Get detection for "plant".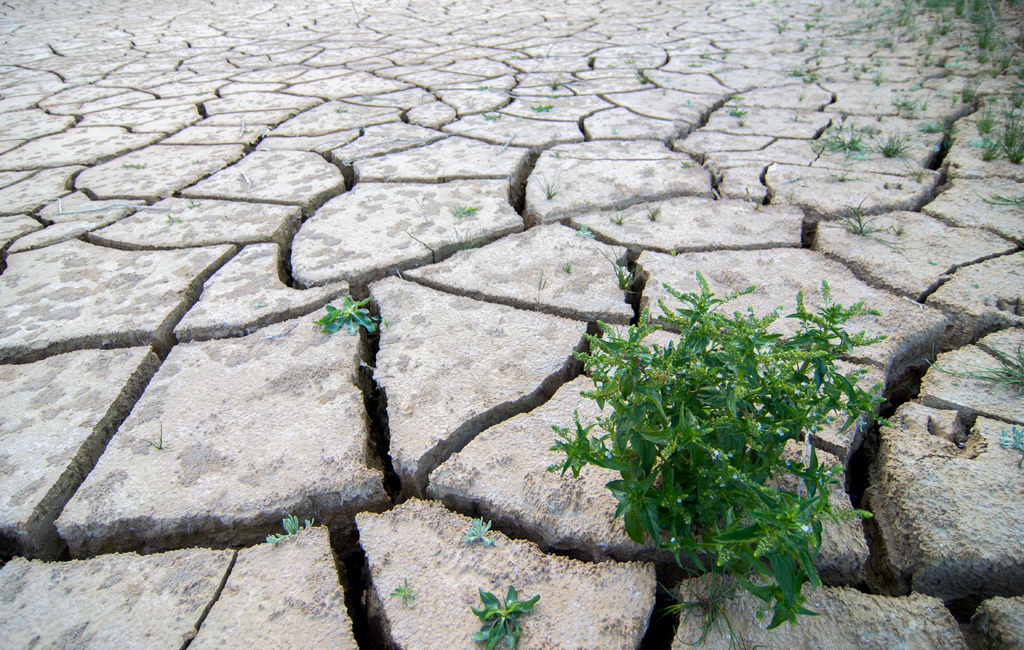
Detection: (926, 340, 1023, 393).
